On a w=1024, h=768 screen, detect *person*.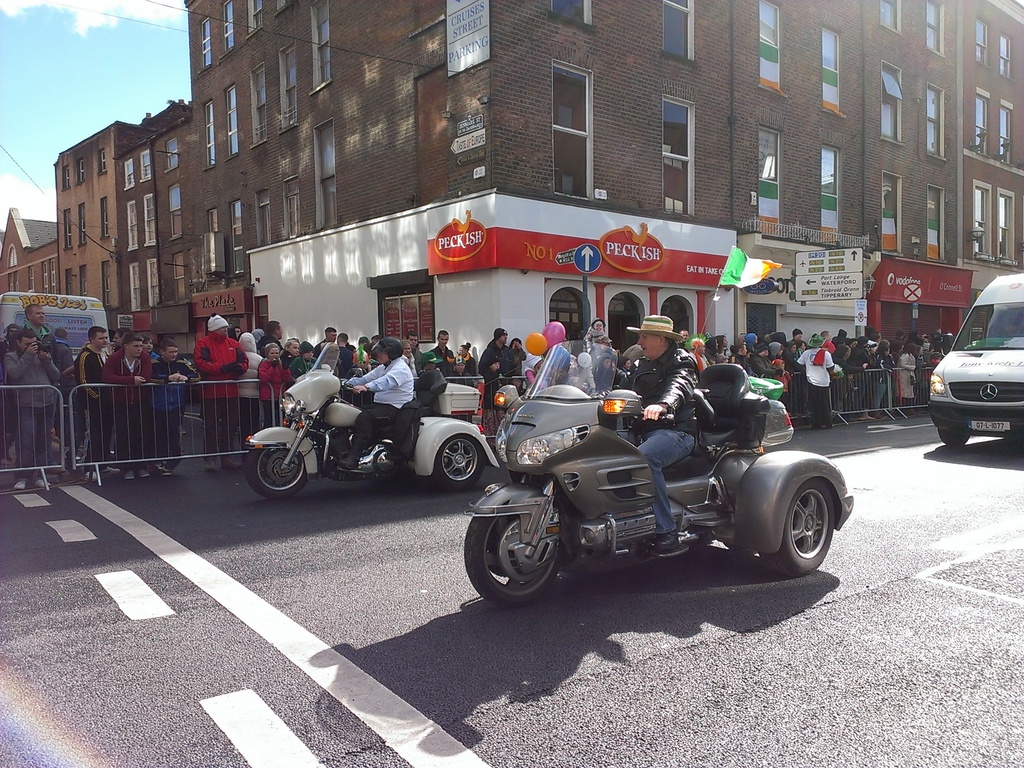
<box>799,339,840,425</box>.
